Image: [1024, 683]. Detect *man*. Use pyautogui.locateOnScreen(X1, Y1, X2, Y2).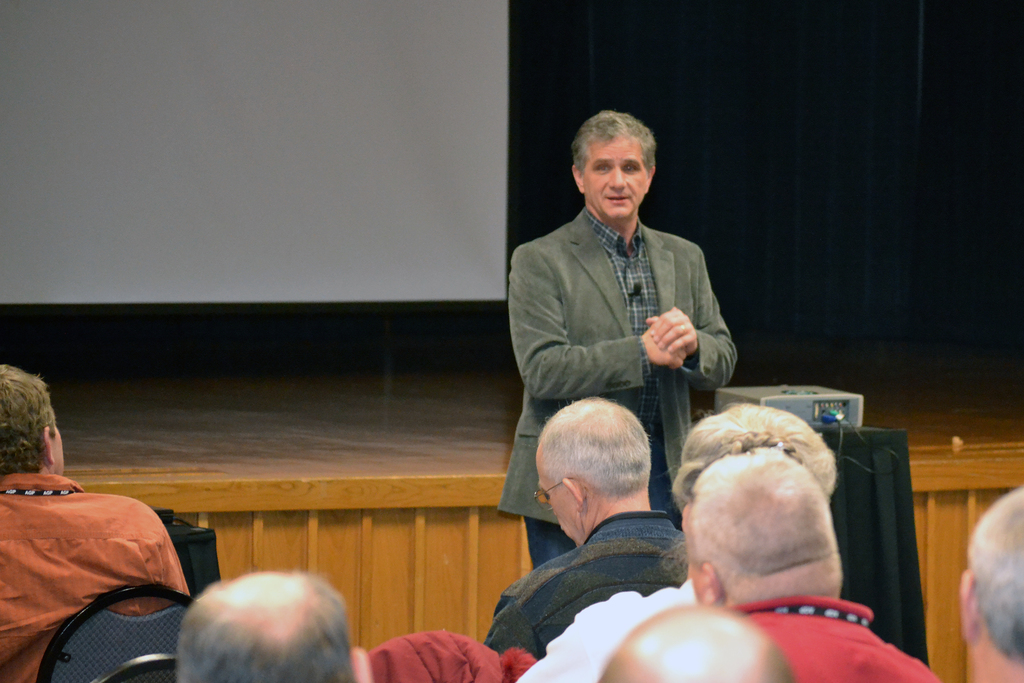
pyautogui.locateOnScreen(0, 363, 192, 682).
